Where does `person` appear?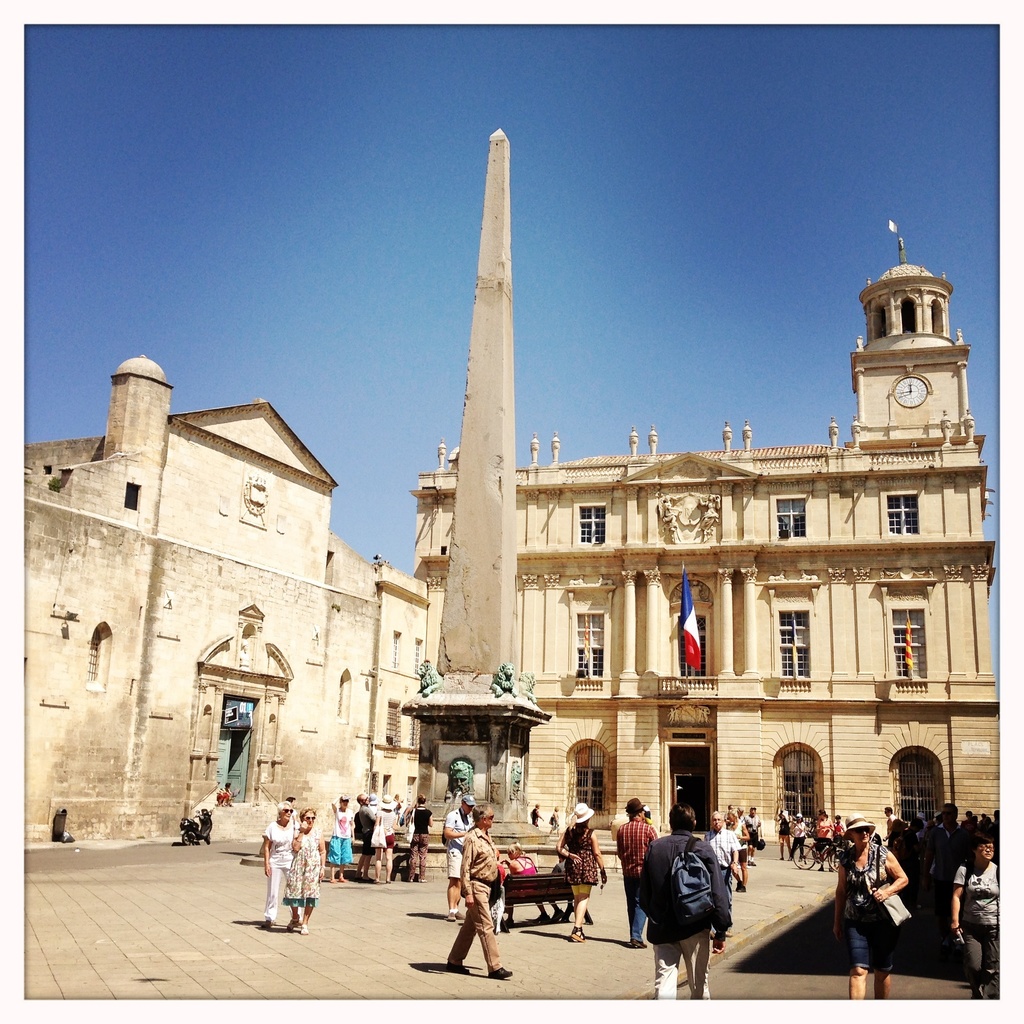
Appears at bbox=[404, 793, 435, 884].
